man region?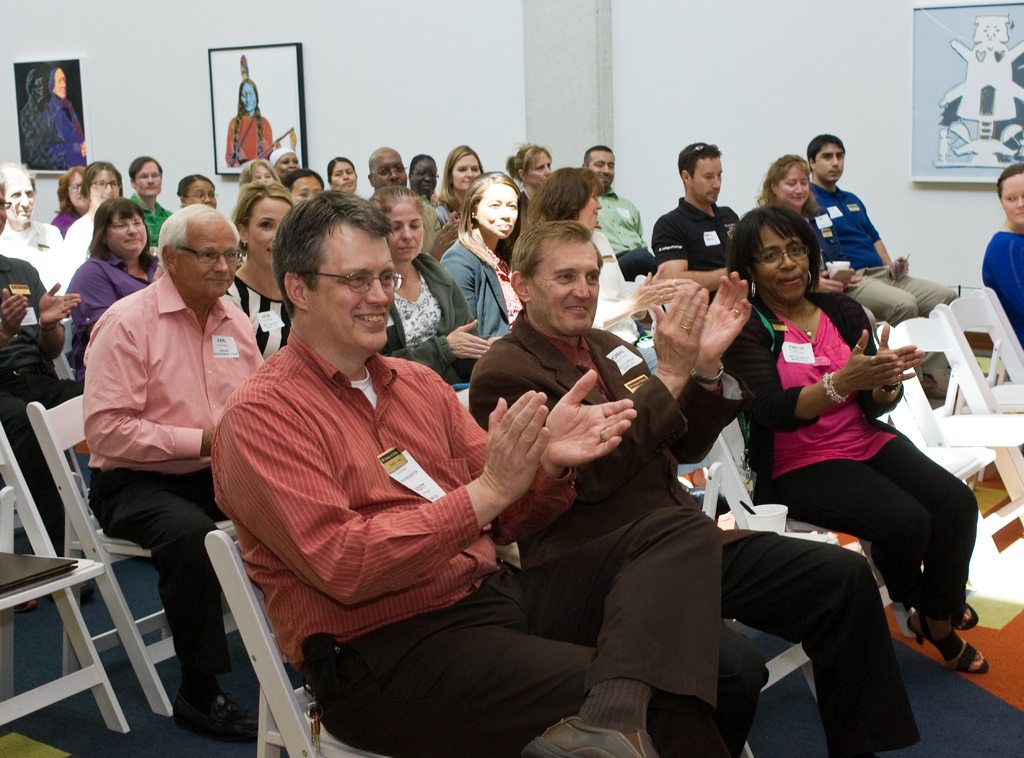
crop(467, 221, 924, 757)
